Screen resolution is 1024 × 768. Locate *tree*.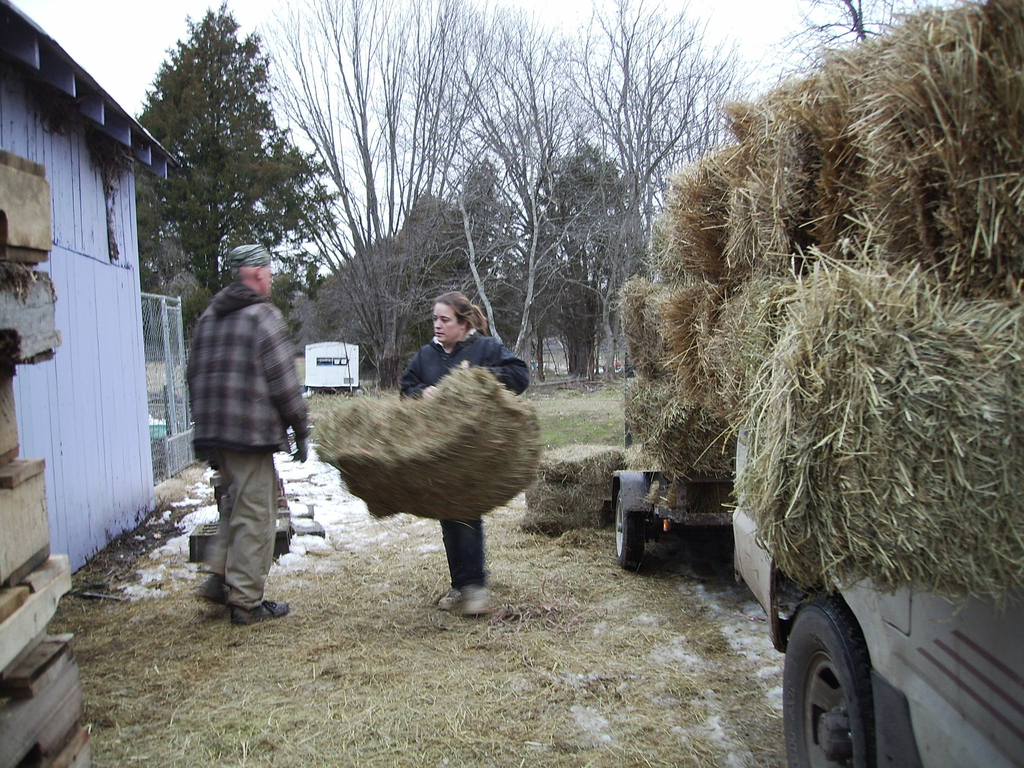
left=292, top=156, right=493, bottom=382.
